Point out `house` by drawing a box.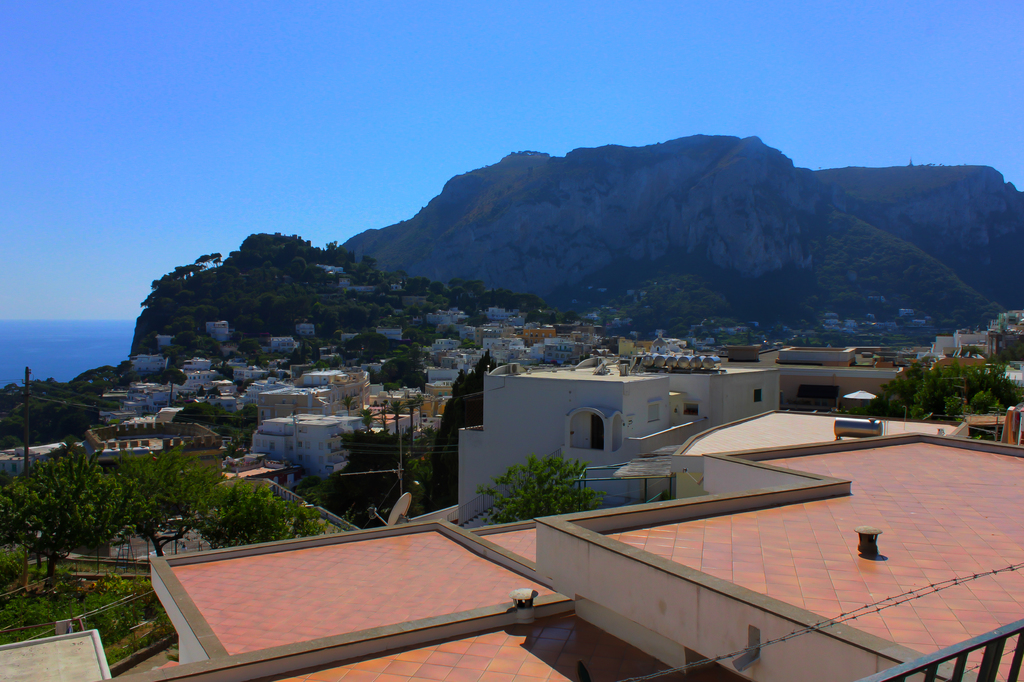
box(454, 439, 669, 532).
